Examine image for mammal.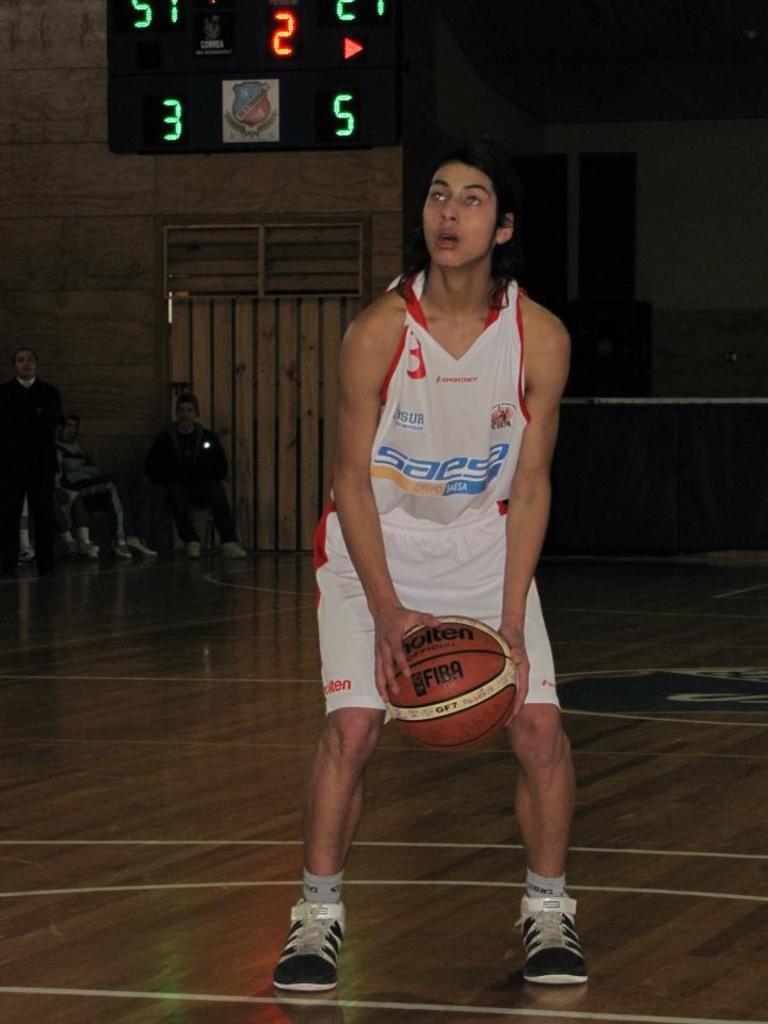
Examination result: select_region(57, 417, 137, 559).
